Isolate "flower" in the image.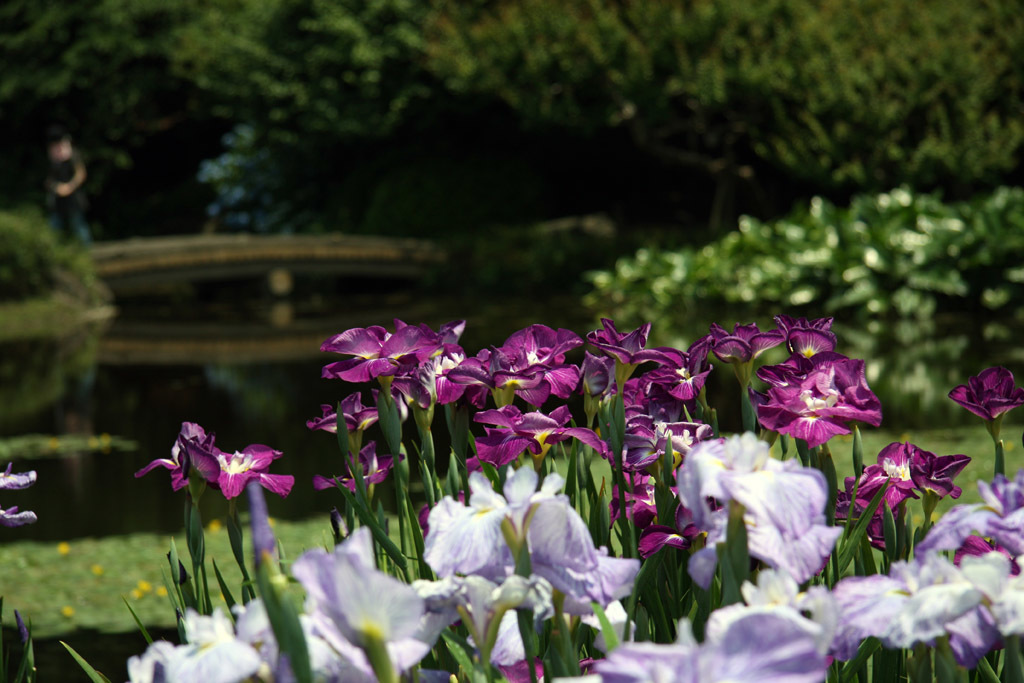
Isolated region: (left=457, top=395, right=622, bottom=474).
